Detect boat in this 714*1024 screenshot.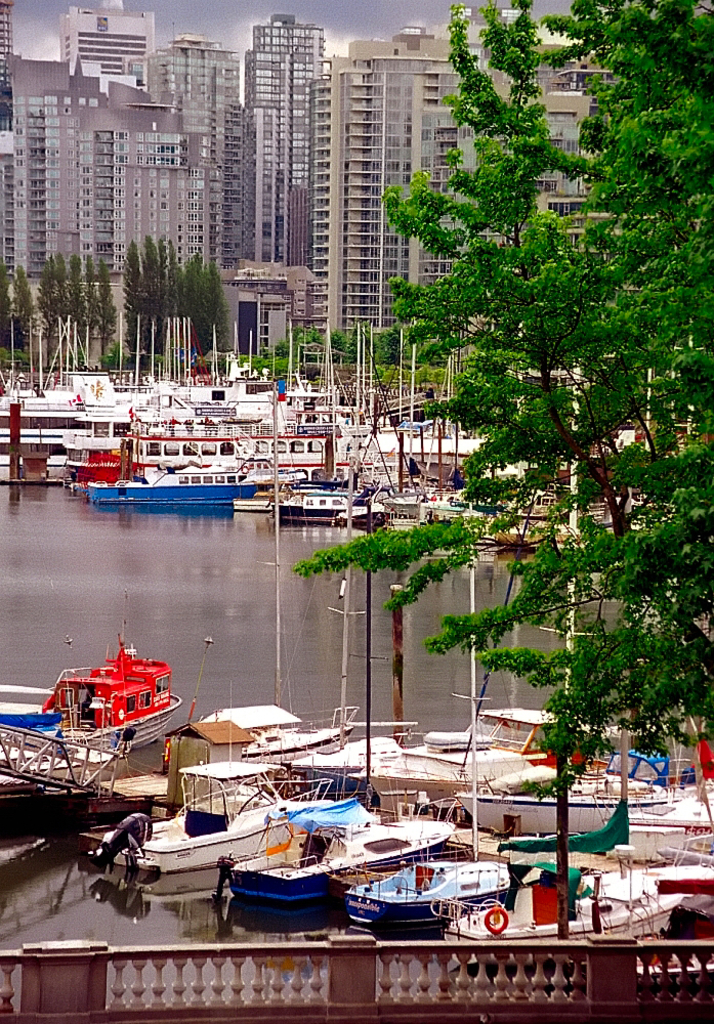
Detection: box(195, 688, 301, 758).
